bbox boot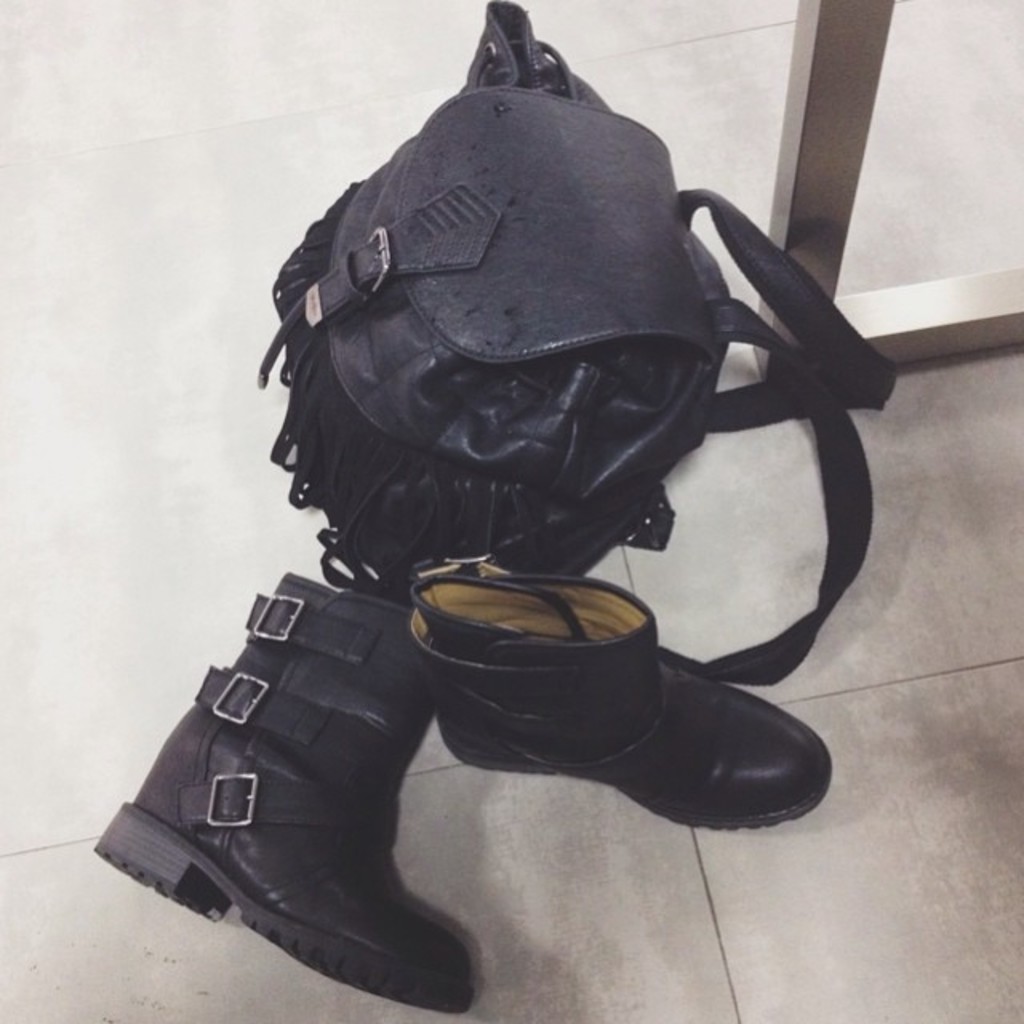
(101,538,542,1023)
